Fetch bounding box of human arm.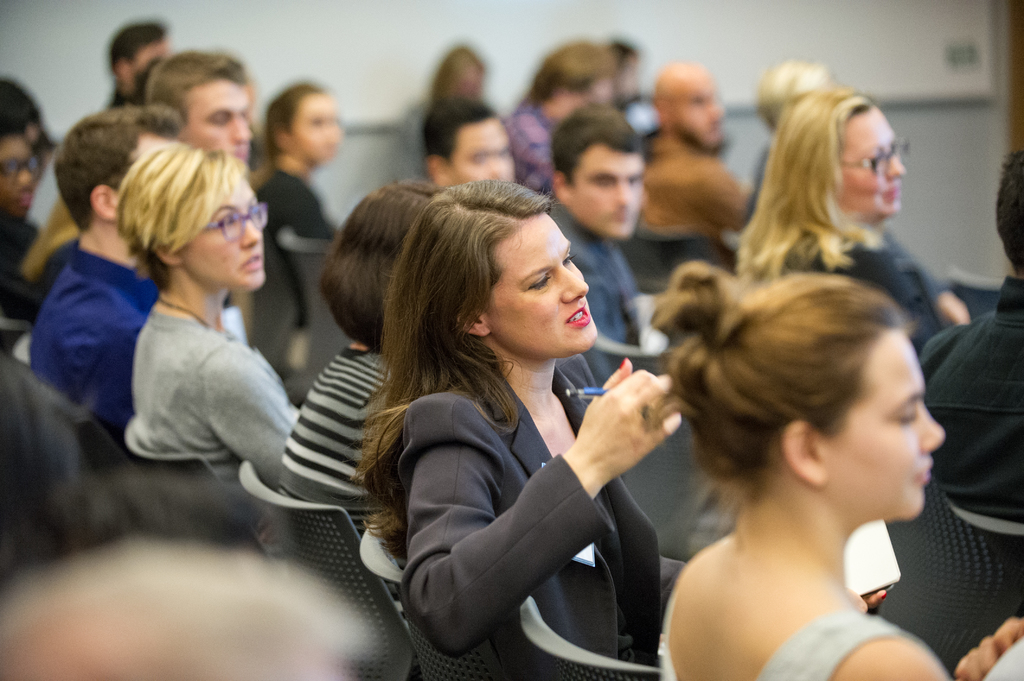
Bbox: <box>304,188,321,237</box>.
